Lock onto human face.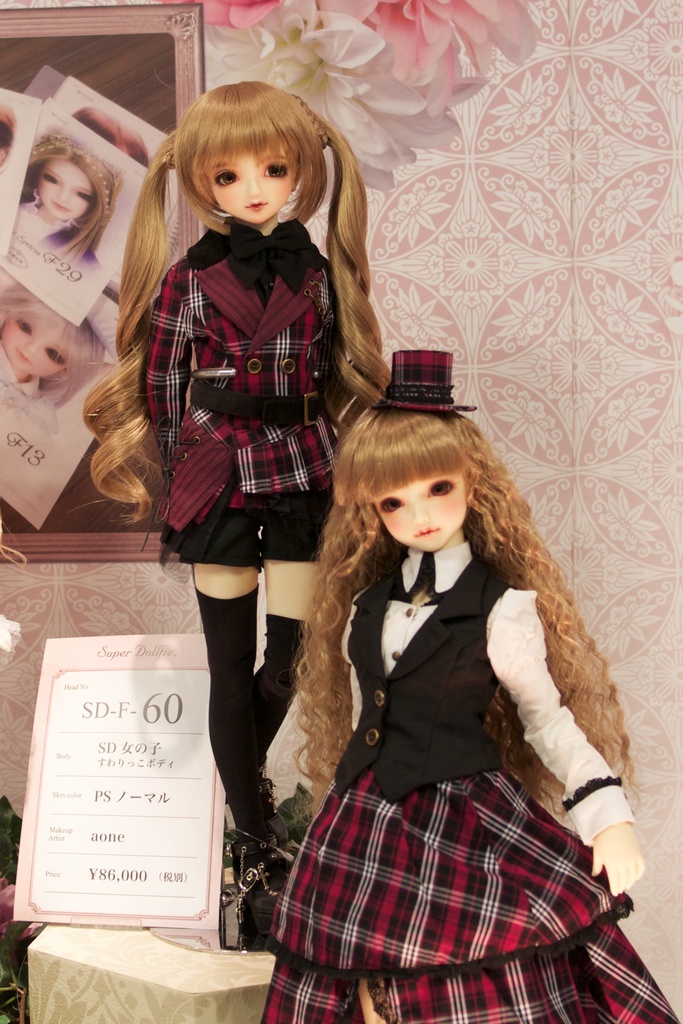
Locked: (left=8, top=305, right=71, bottom=390).
